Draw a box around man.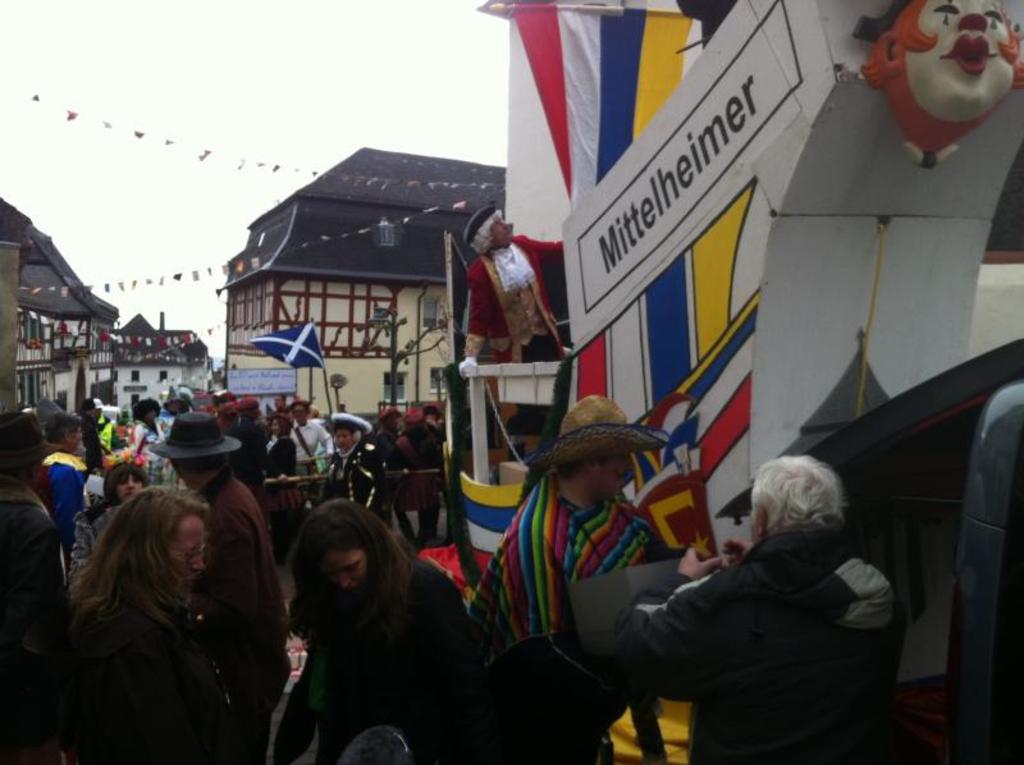
box(35, 404, 87, 554).
